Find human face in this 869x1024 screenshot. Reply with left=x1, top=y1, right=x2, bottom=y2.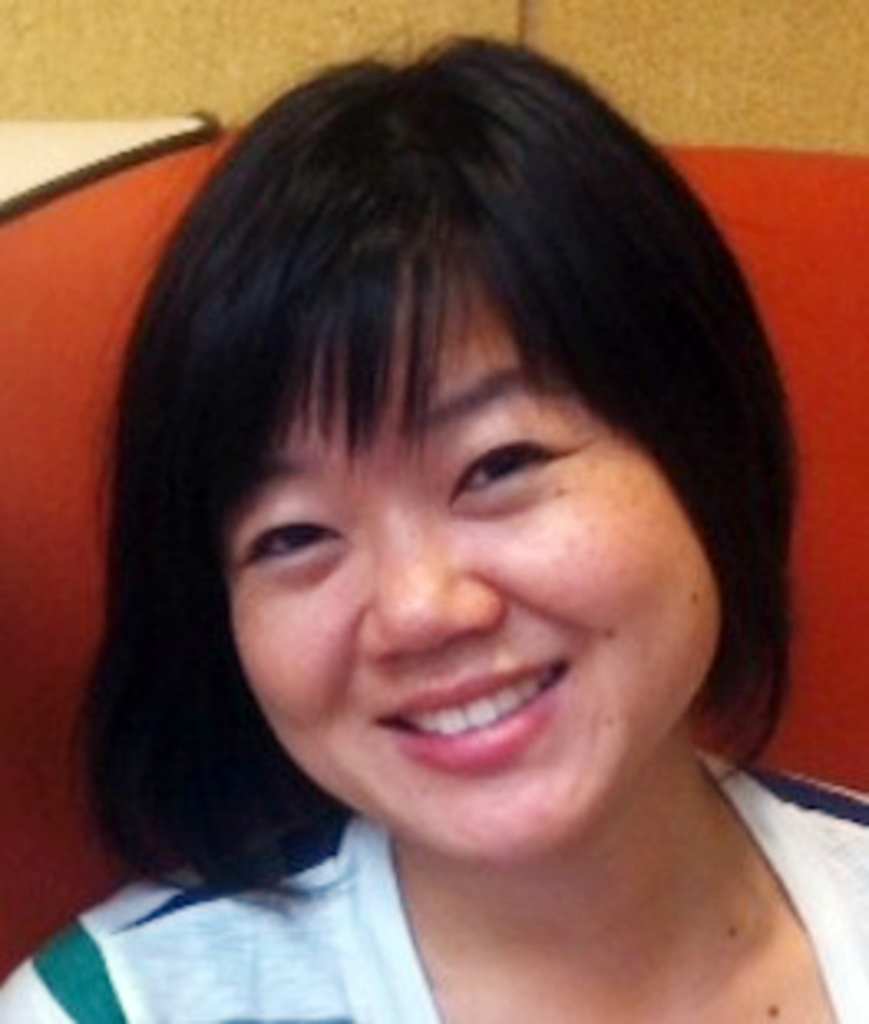
left=231, top=287, right=714, bottom=856.
